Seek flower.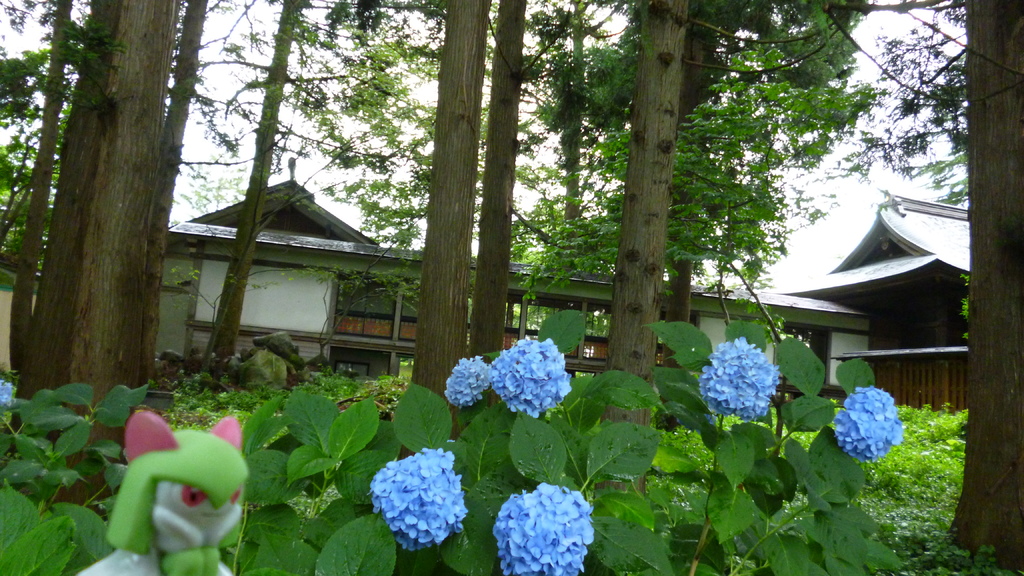
select_region(0, 376, 16, 408).
